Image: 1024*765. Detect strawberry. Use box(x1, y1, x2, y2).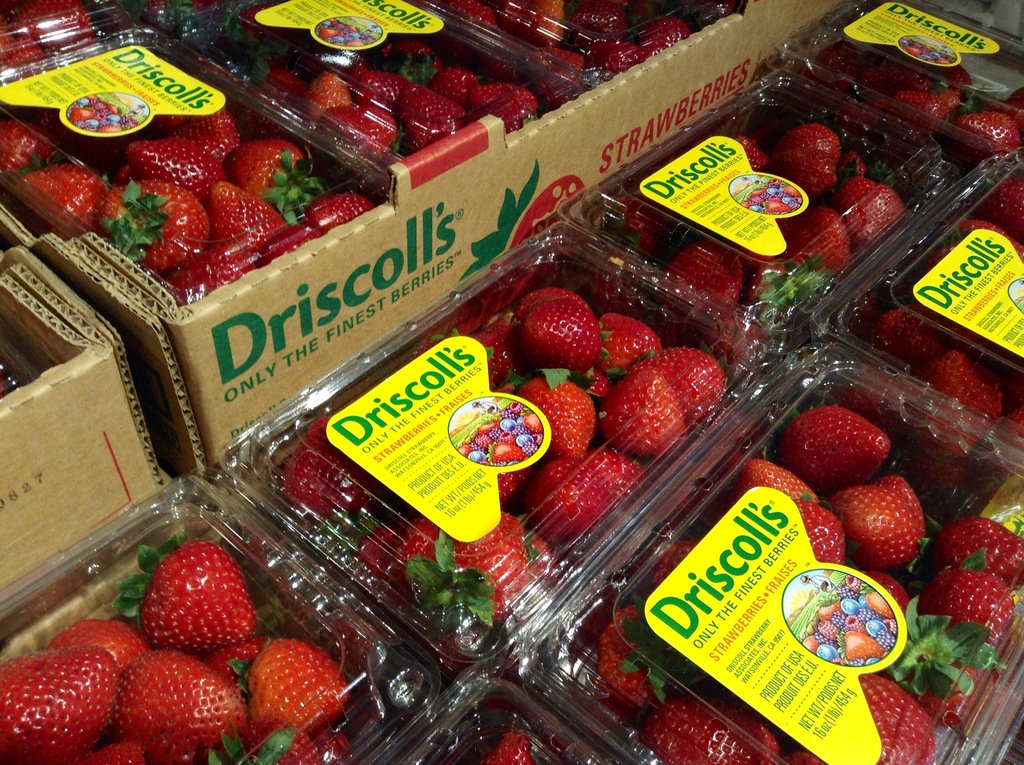
box(898, 60, 980, 100).
